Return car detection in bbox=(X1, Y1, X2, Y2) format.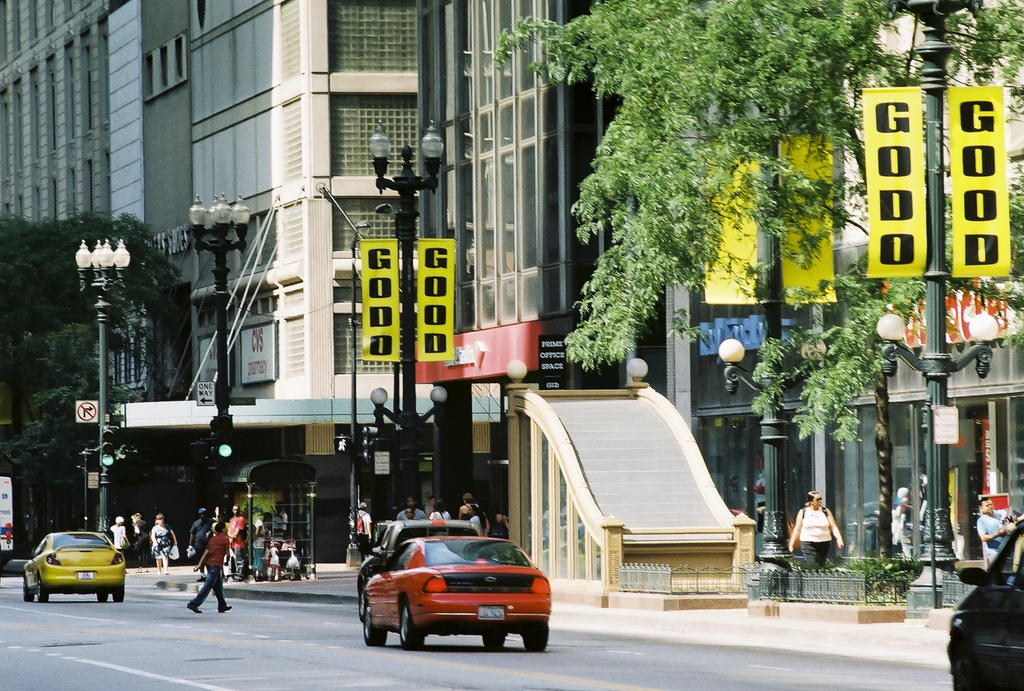
bbox=(22, 528, 125, 602).
